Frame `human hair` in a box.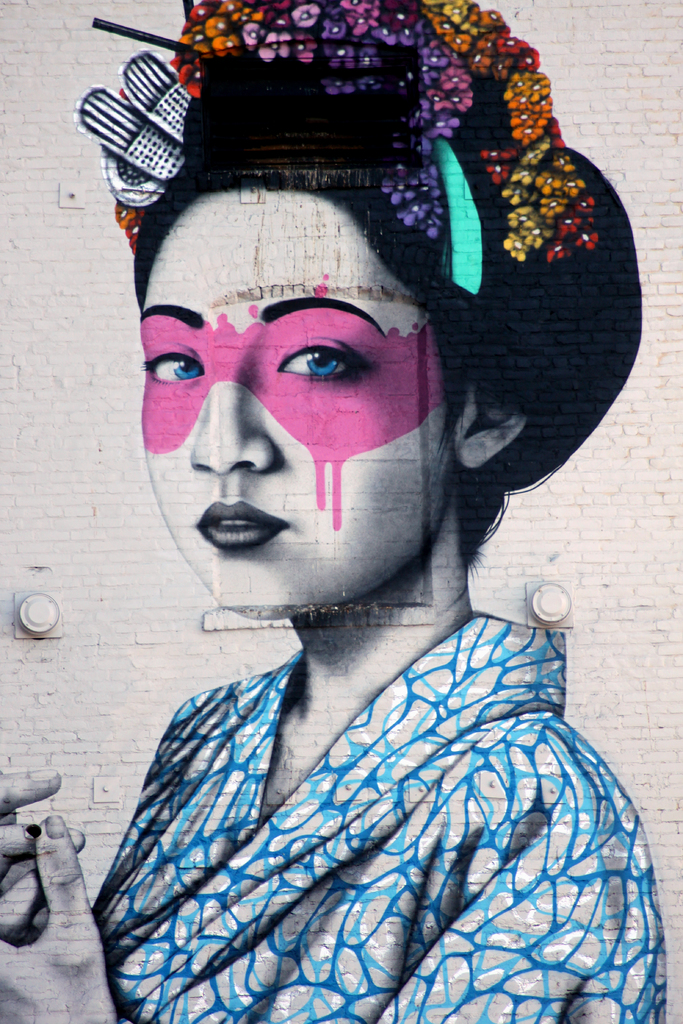
bbox=[110, 0, 652, 548].
